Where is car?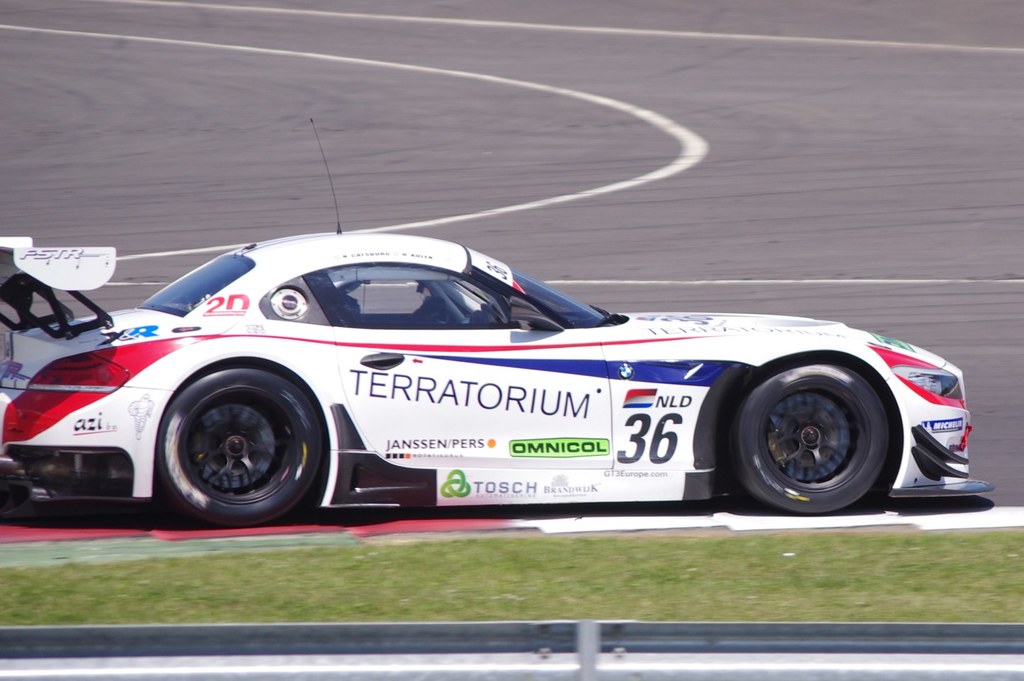
<region>2, 212, 981, 540</region>.
